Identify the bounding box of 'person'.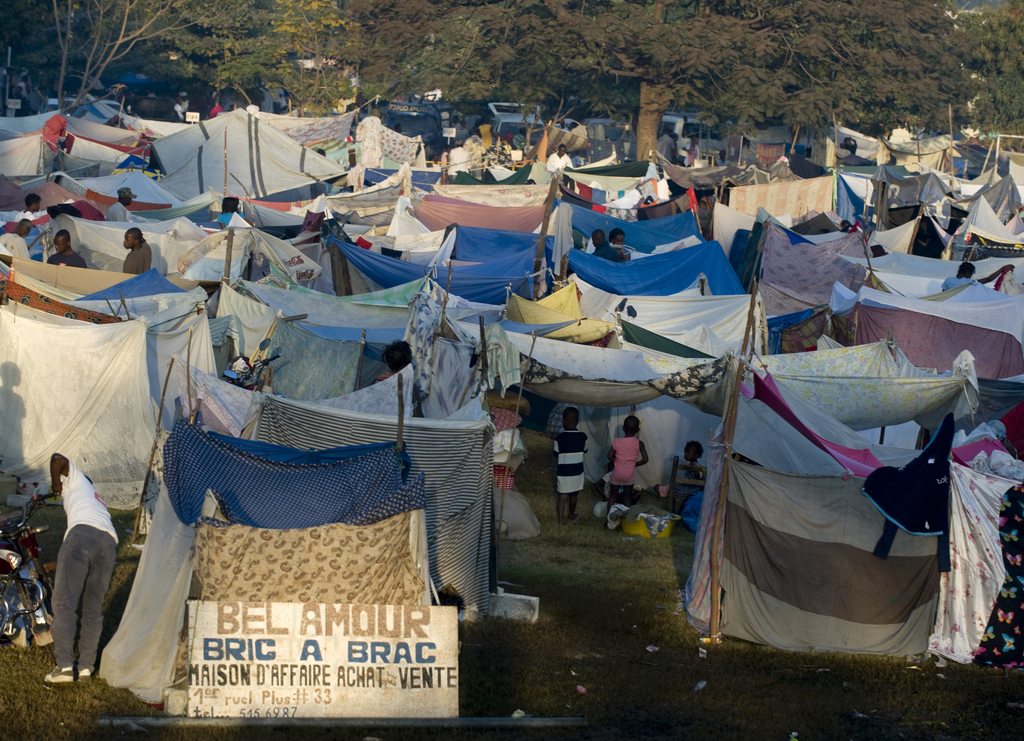
{"left": 607, "top": 225, "right": 626, "bottom": 245}.
